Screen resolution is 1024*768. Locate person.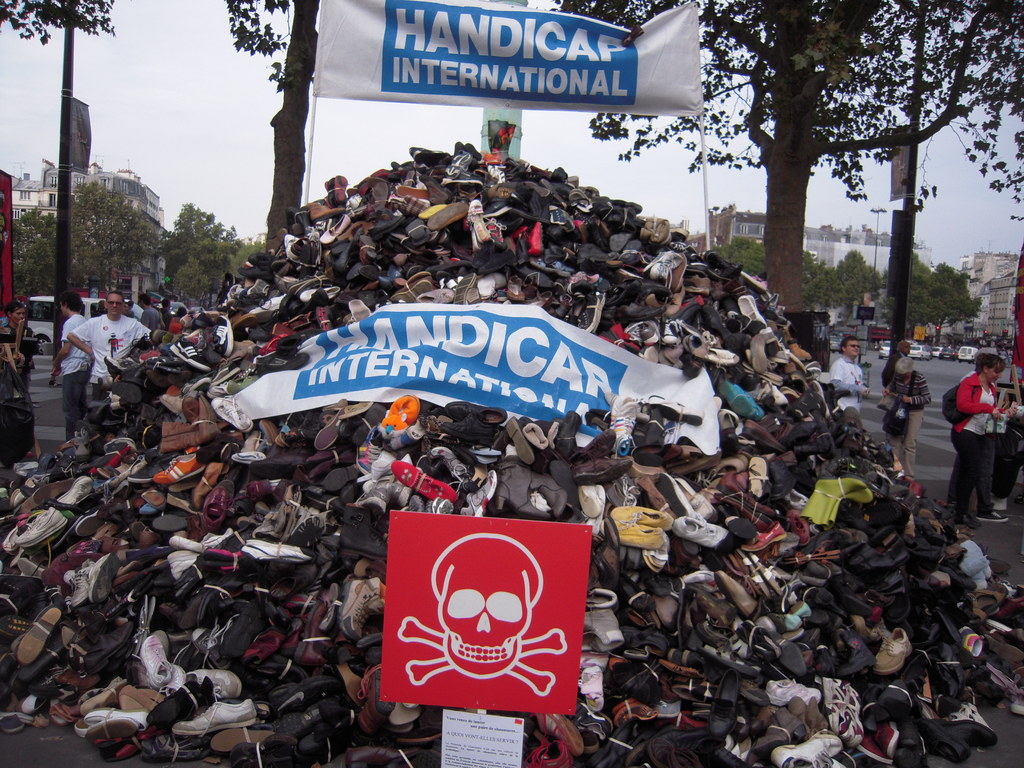
bbox(953, 356, 1004, 527).
